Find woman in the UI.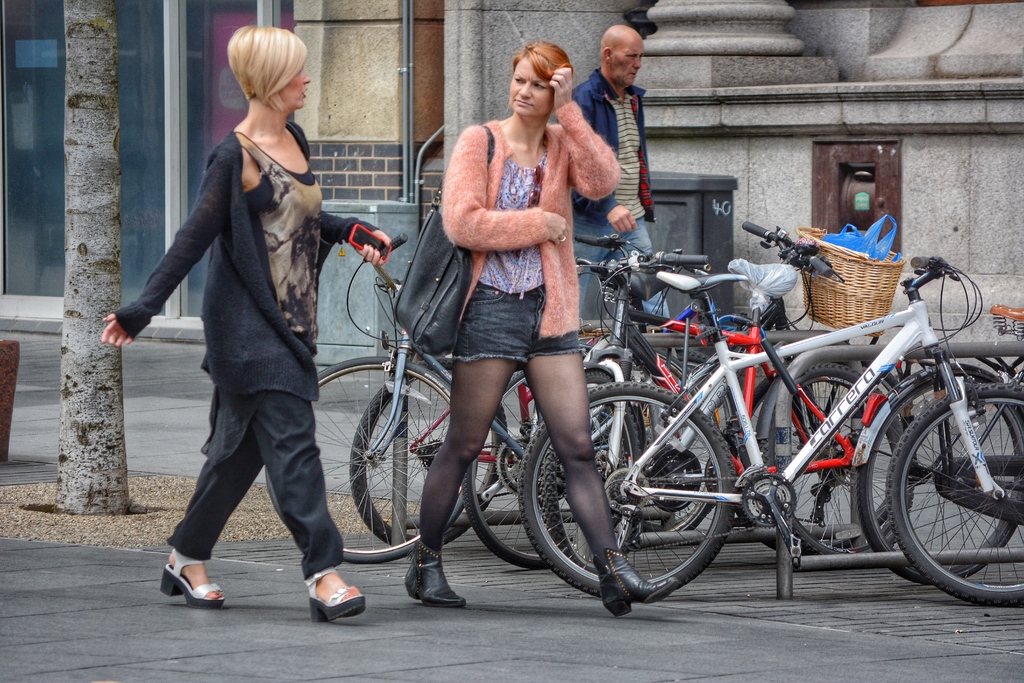
UI element at region(102, 24, 391, 624).
